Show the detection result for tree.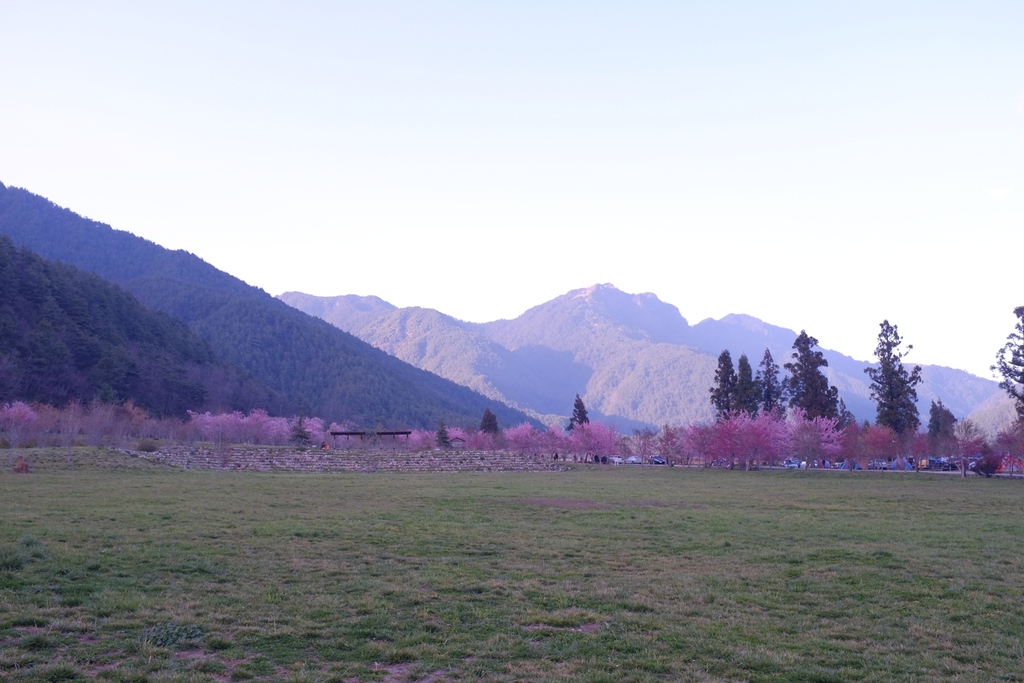
{"x1": 991, "y1": 304, "x2": 1023, "y2": 422}.
